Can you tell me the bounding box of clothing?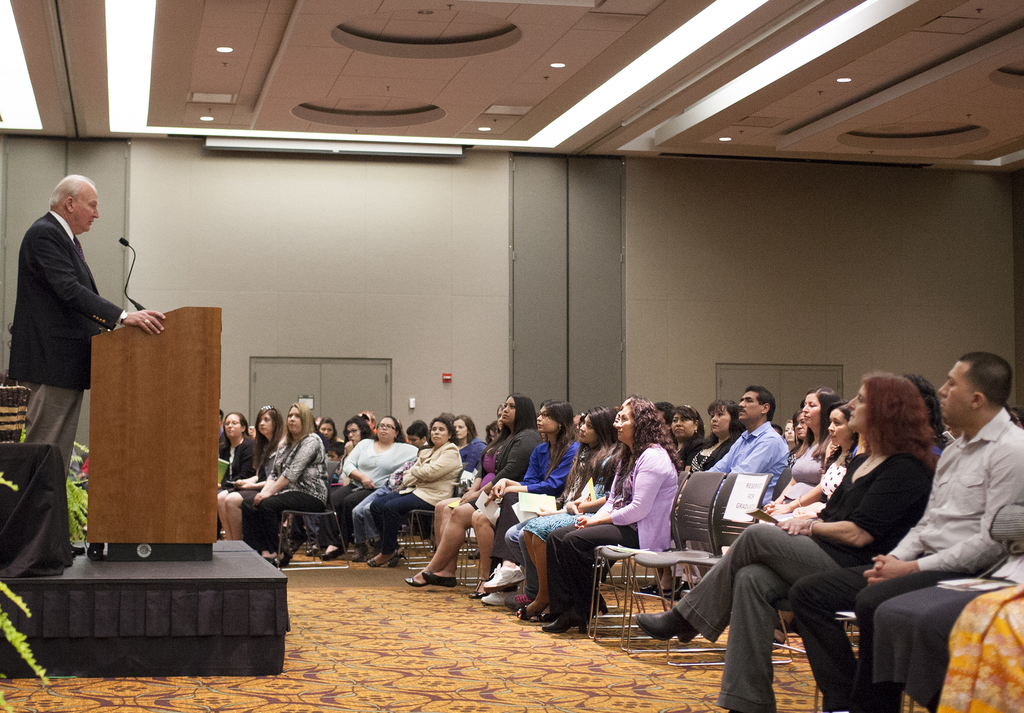
locate(3, 209, 127, 571).
